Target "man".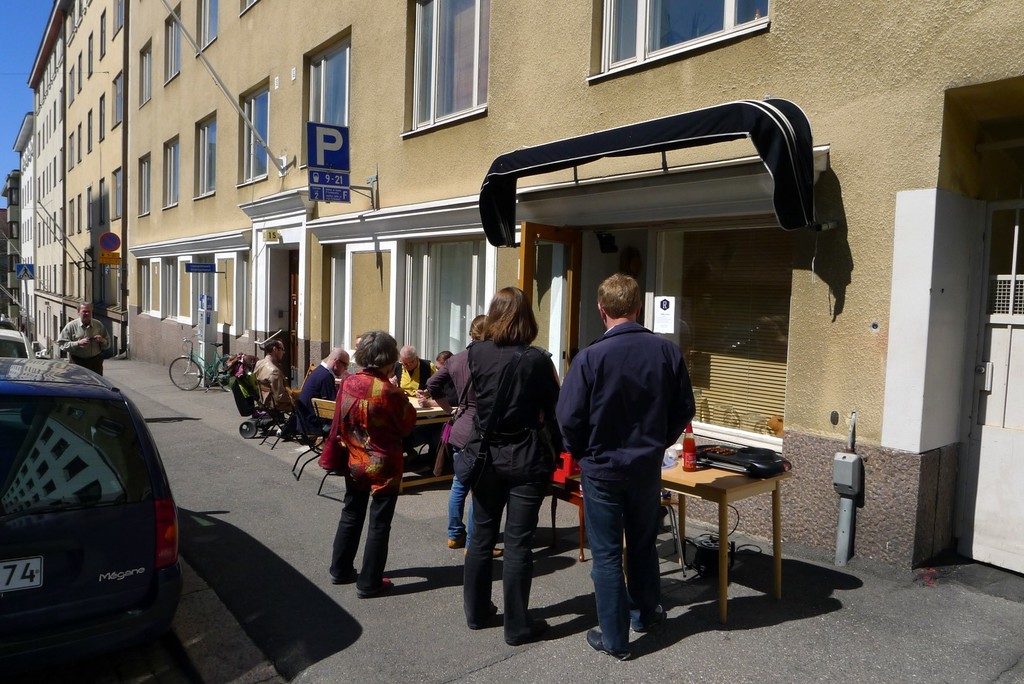
Target region: <box>293,348,358,452</box>.
